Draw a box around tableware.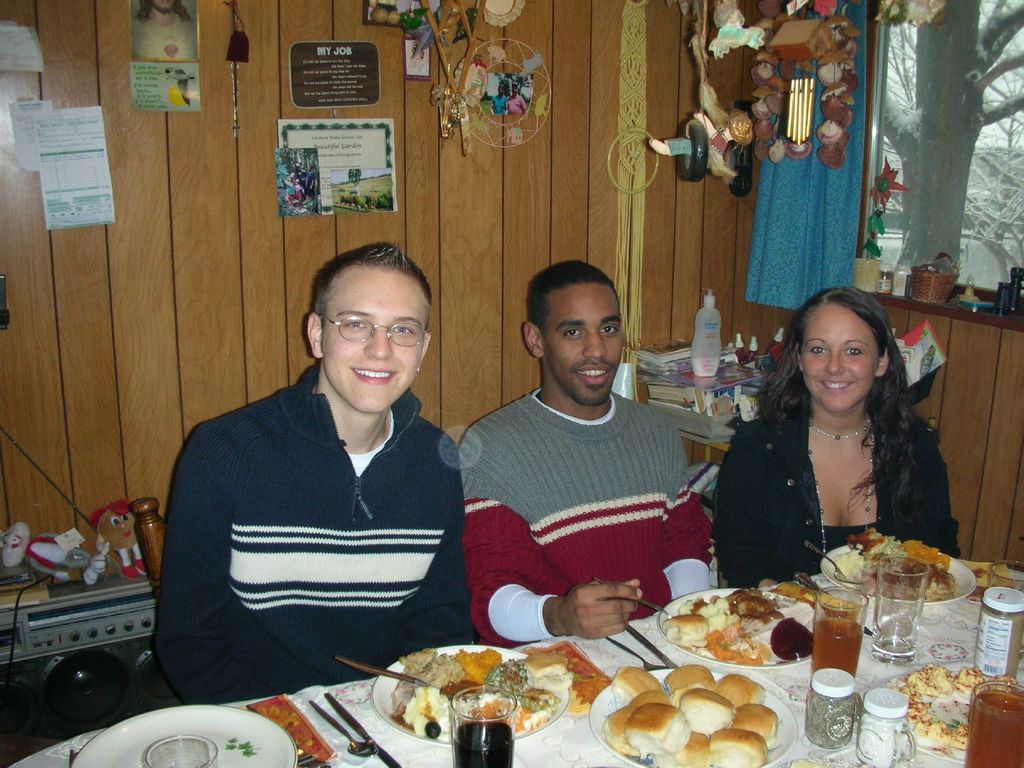
<region>977, 586, 1023, 675</region>.
